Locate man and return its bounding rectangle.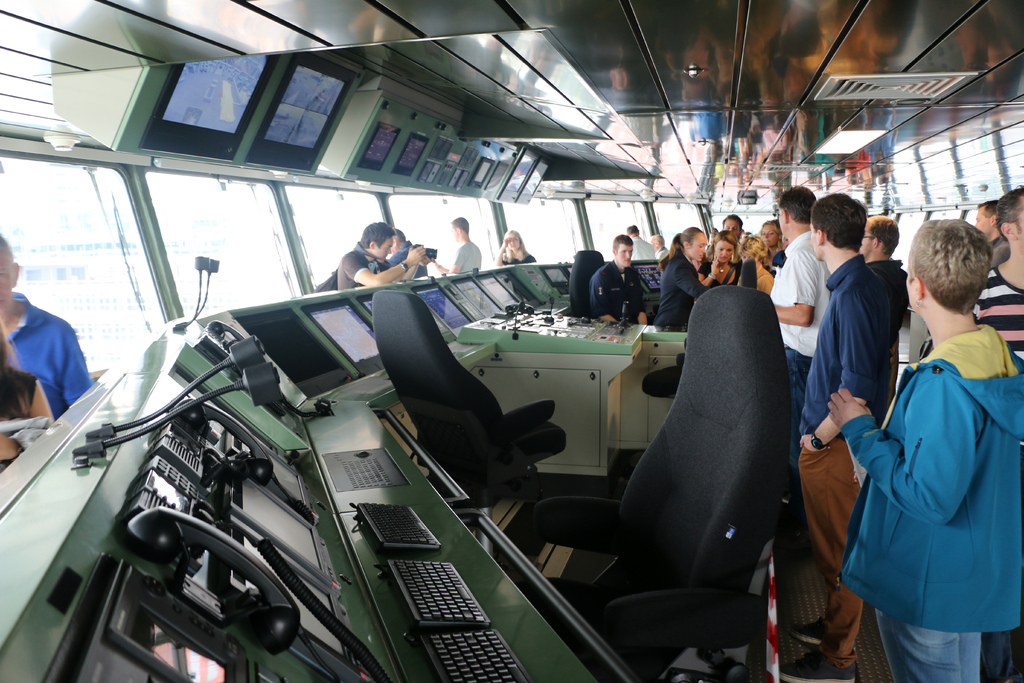
<box>859,215,900,286</box>.
